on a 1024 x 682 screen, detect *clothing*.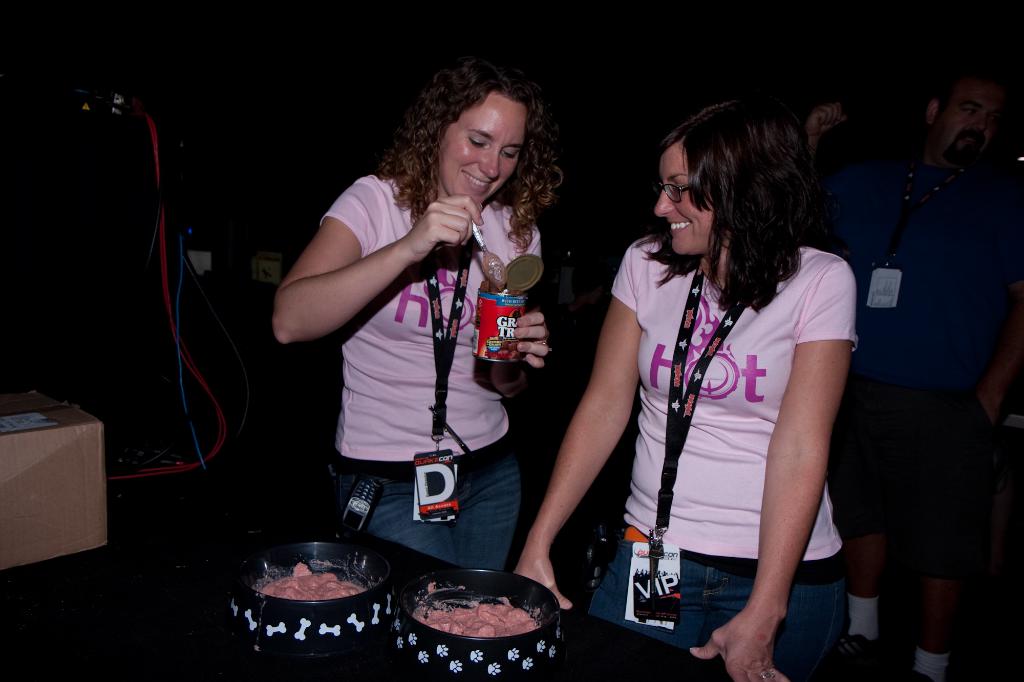
(601,205,858,638).
